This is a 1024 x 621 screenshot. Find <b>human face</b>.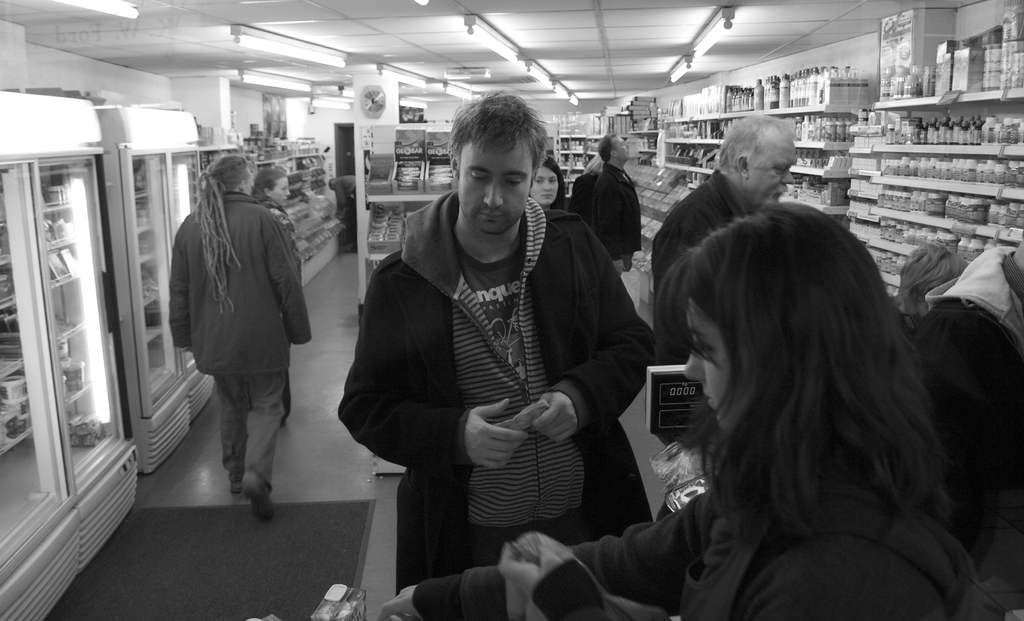
Bounding box: {"left": 275, "top": 179, "right": 292, "bottom": 208}.
